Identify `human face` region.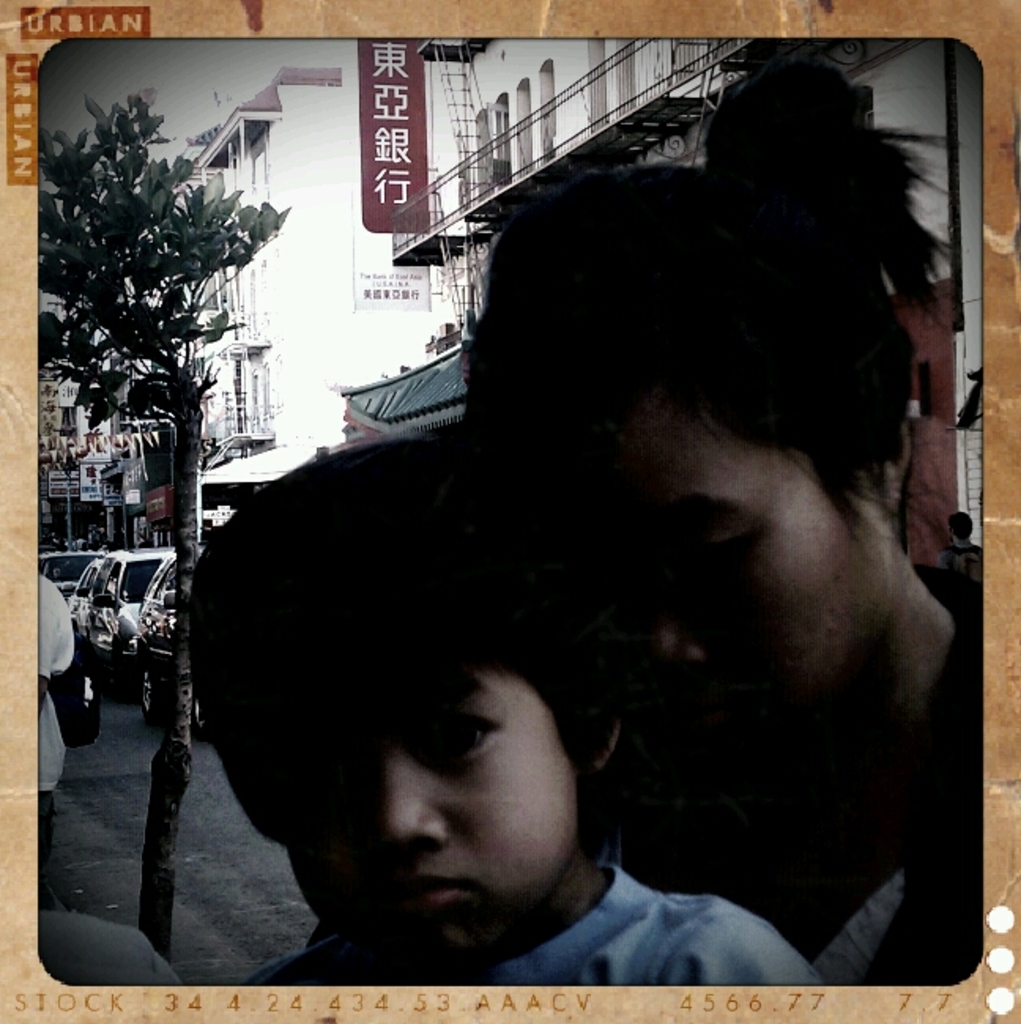
Region: 575 419 889 766.
